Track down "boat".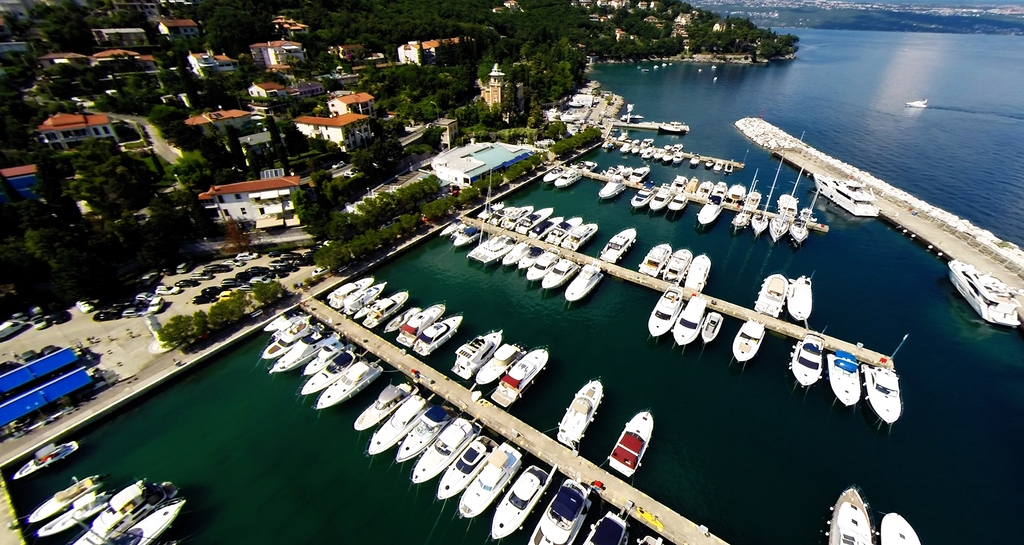
Tracked to box=[499, 241, 527, 265].
